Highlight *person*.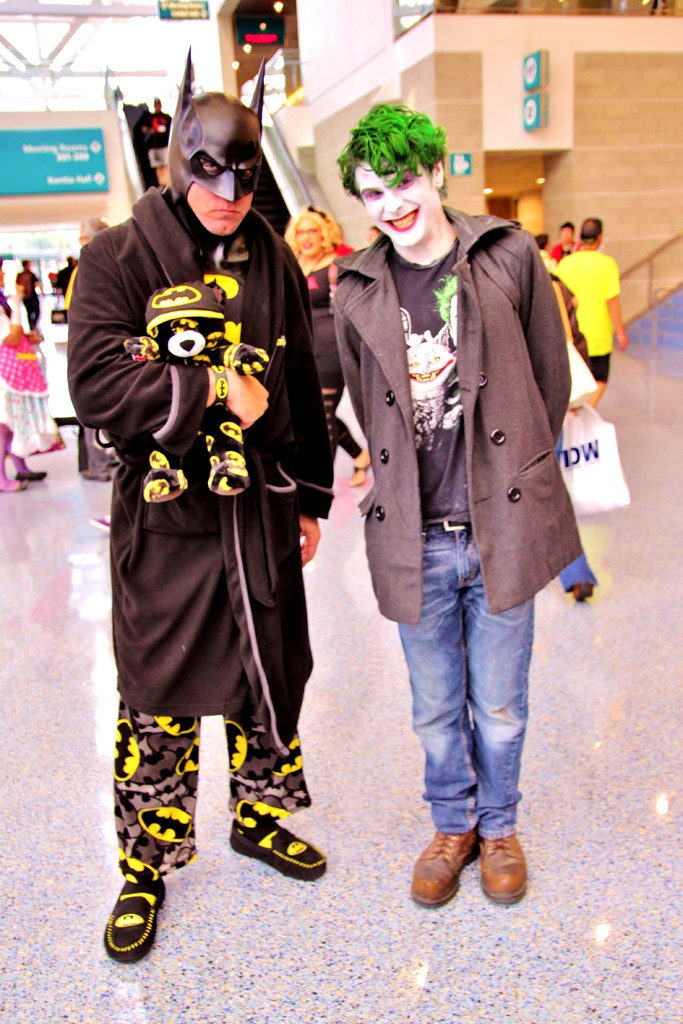
Highlighted region: (left=542, top=221, right=586, bottom=257).
